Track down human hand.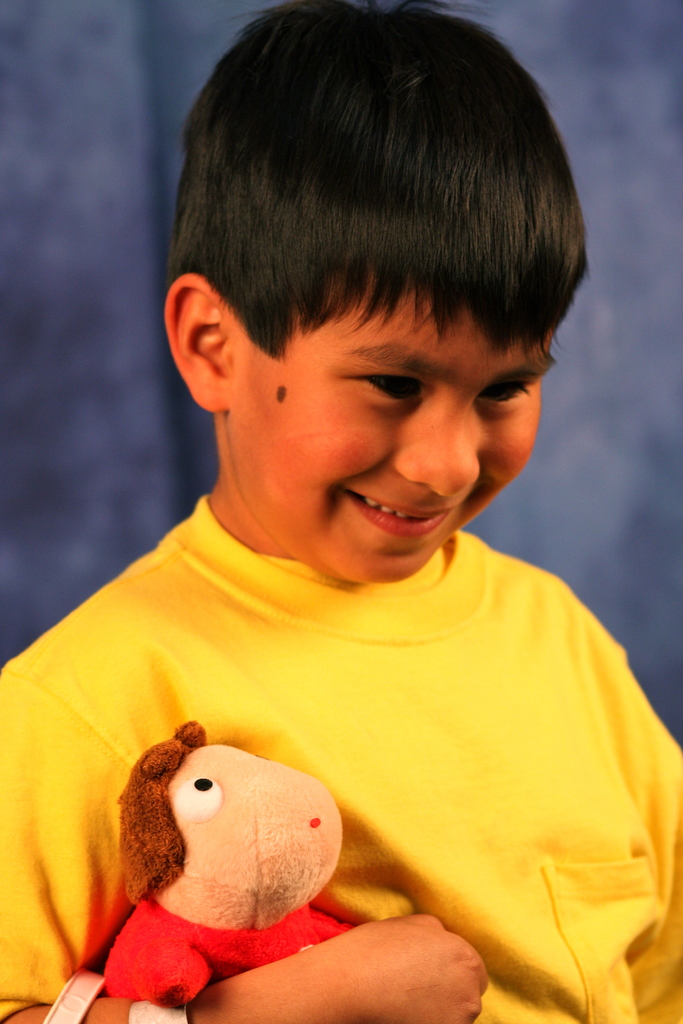
Tracked to (322, 910, 493, 1021).
